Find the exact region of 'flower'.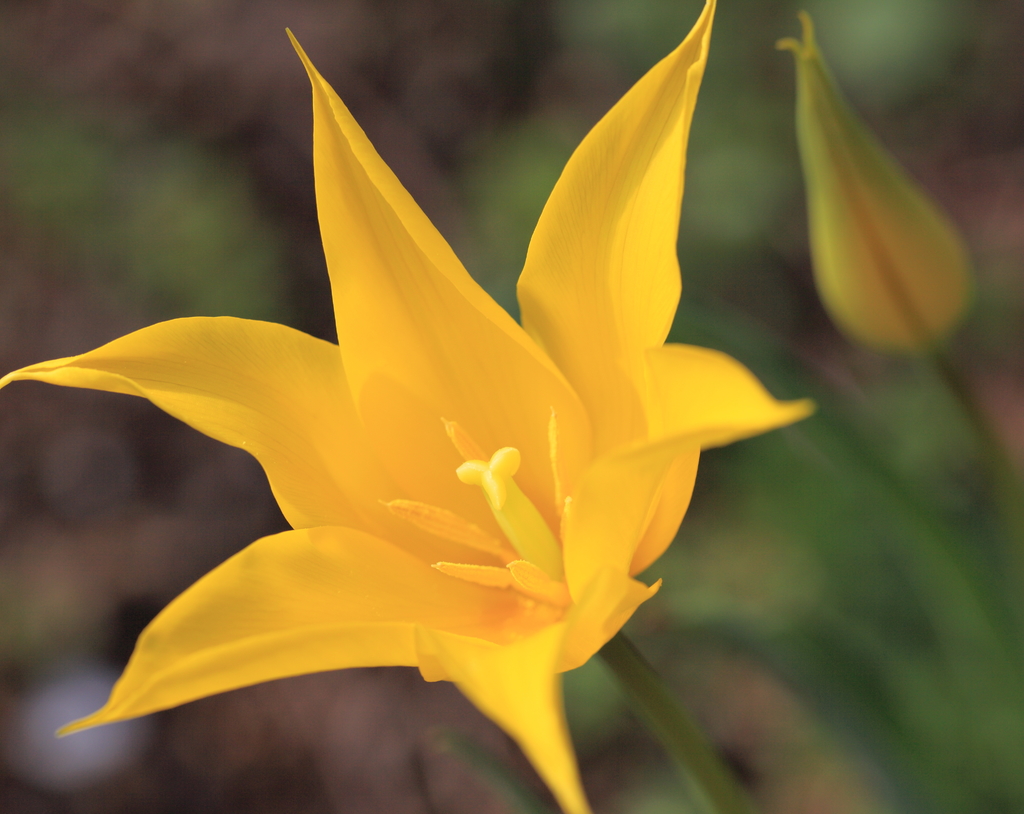
Exact region: Rect(770, 12, 976, 354).
